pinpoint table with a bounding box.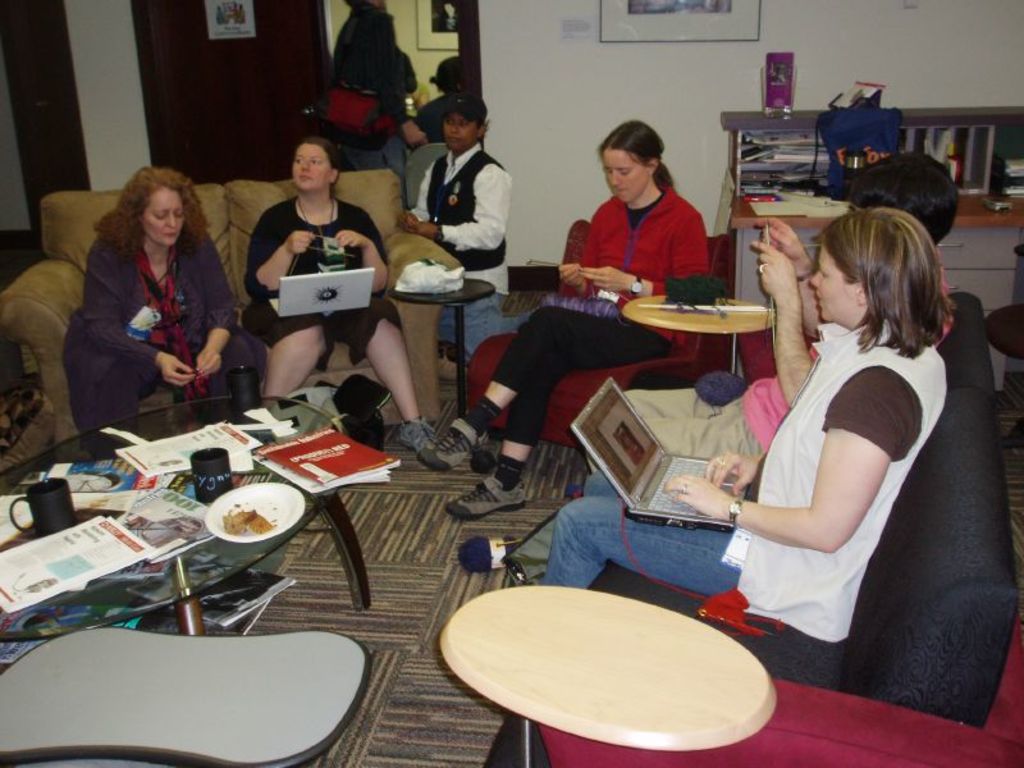
box(726, 179, 1023, 394).
